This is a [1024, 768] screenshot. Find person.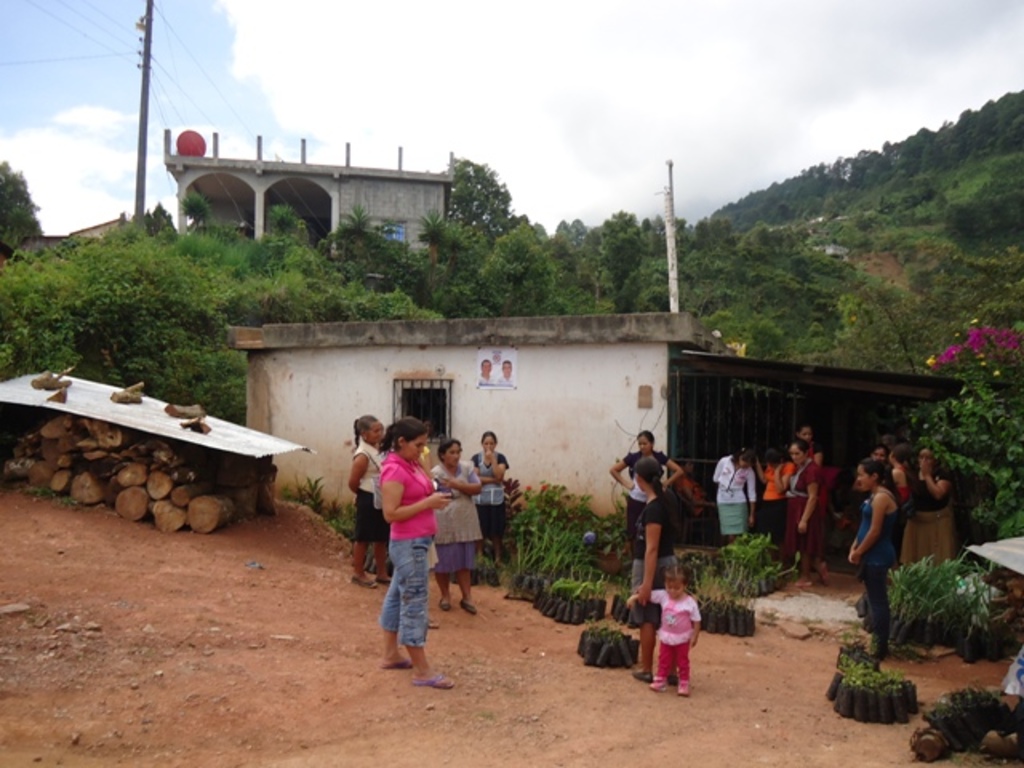
Bounding box: crop(352, 419, 387, 616).
